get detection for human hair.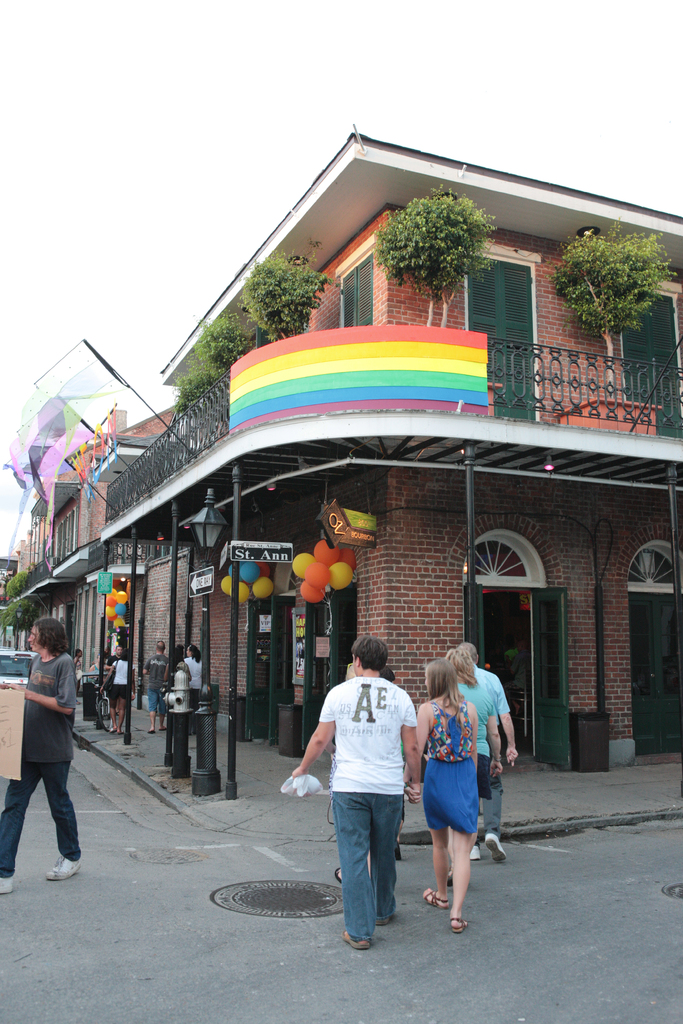
Detection: (left=425, top=660, right=465, bottom=735).
